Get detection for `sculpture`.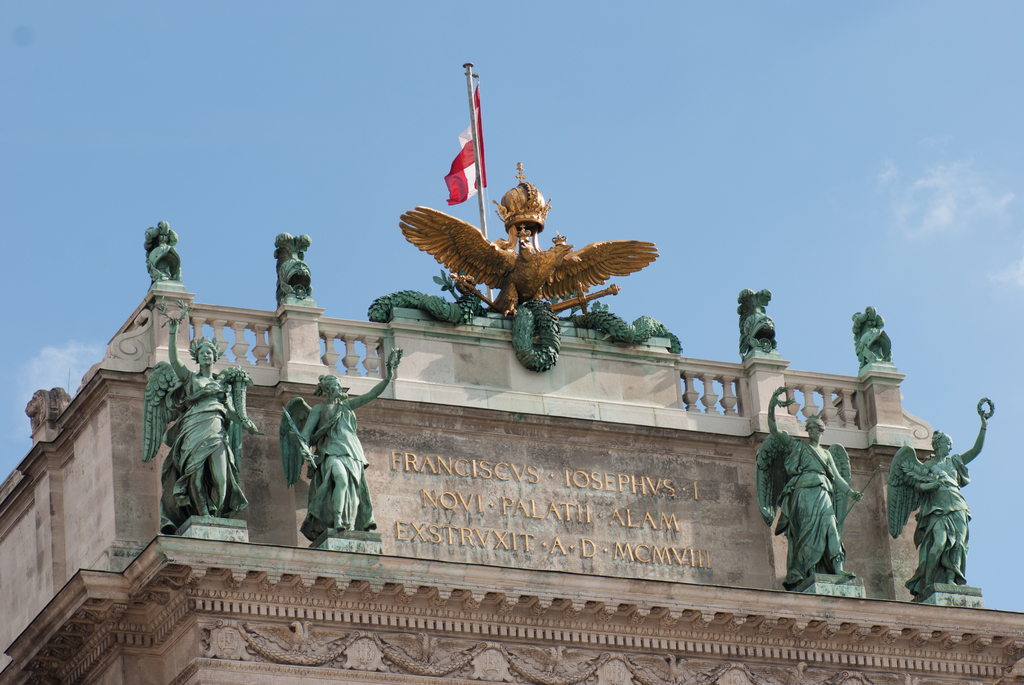
Detection: x1=881 y1=395 x2=993 y2=597.
